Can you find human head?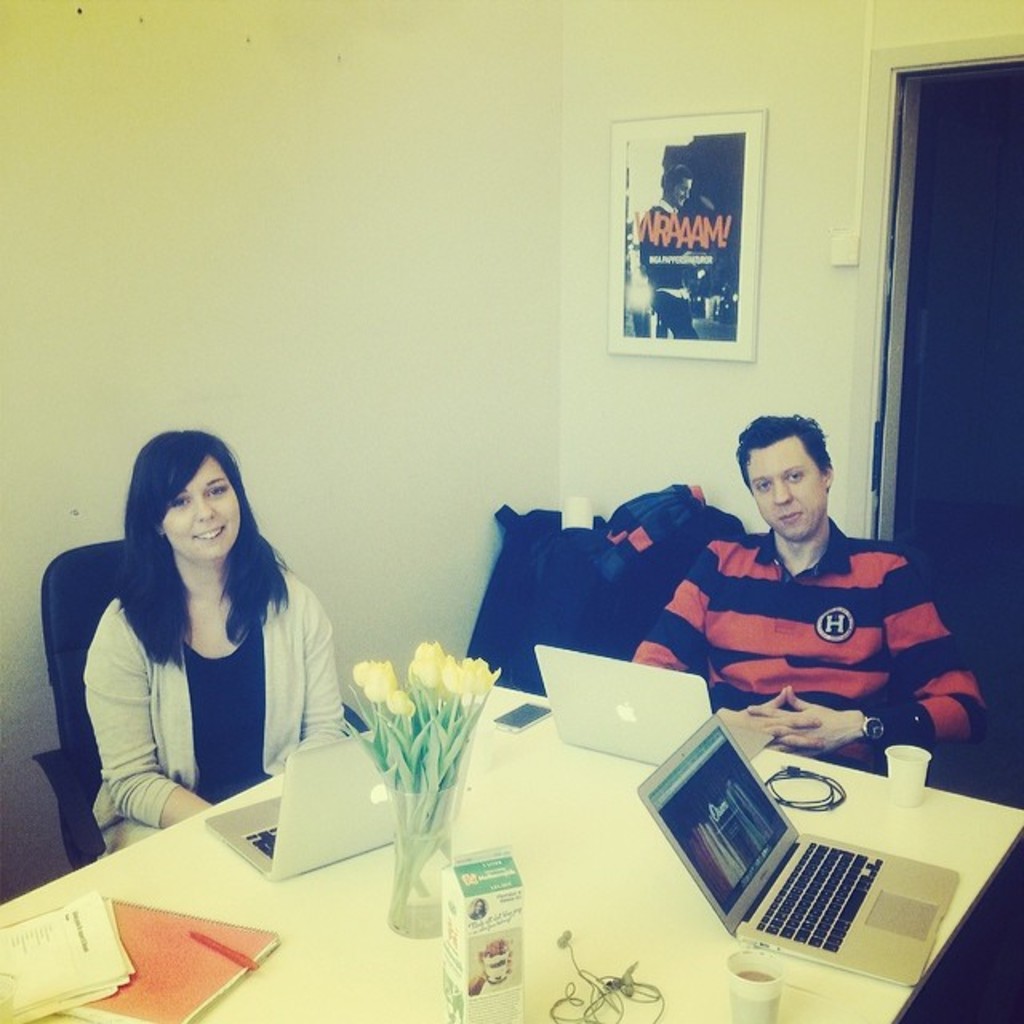
Yes, bounding box: crop(114, 442, 250, 587).
